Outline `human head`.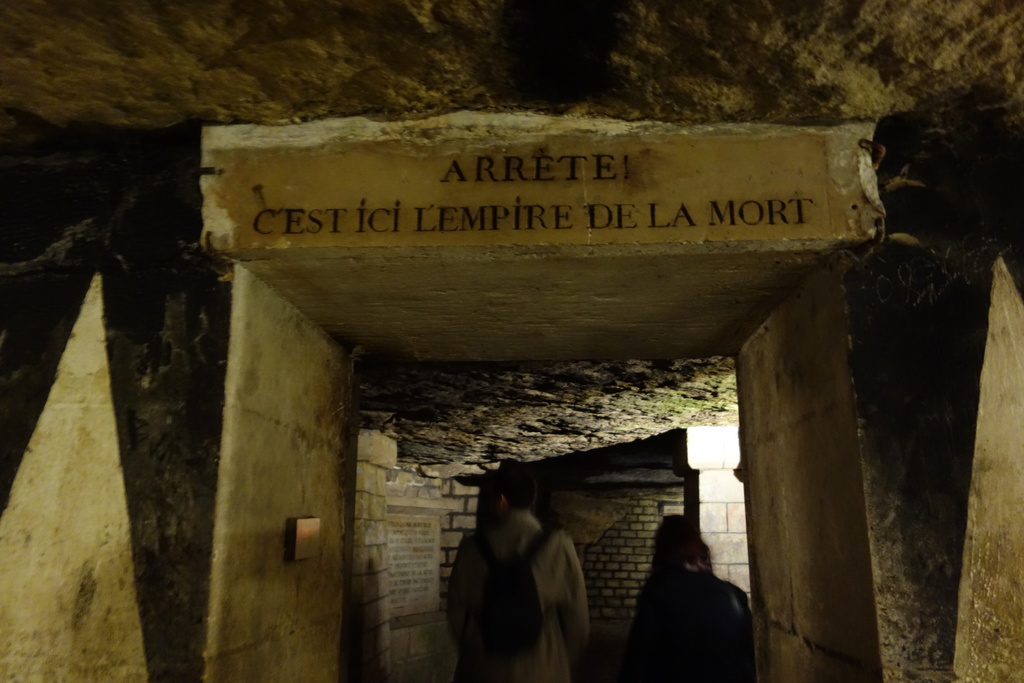
Outline: 495/464/535/519.
